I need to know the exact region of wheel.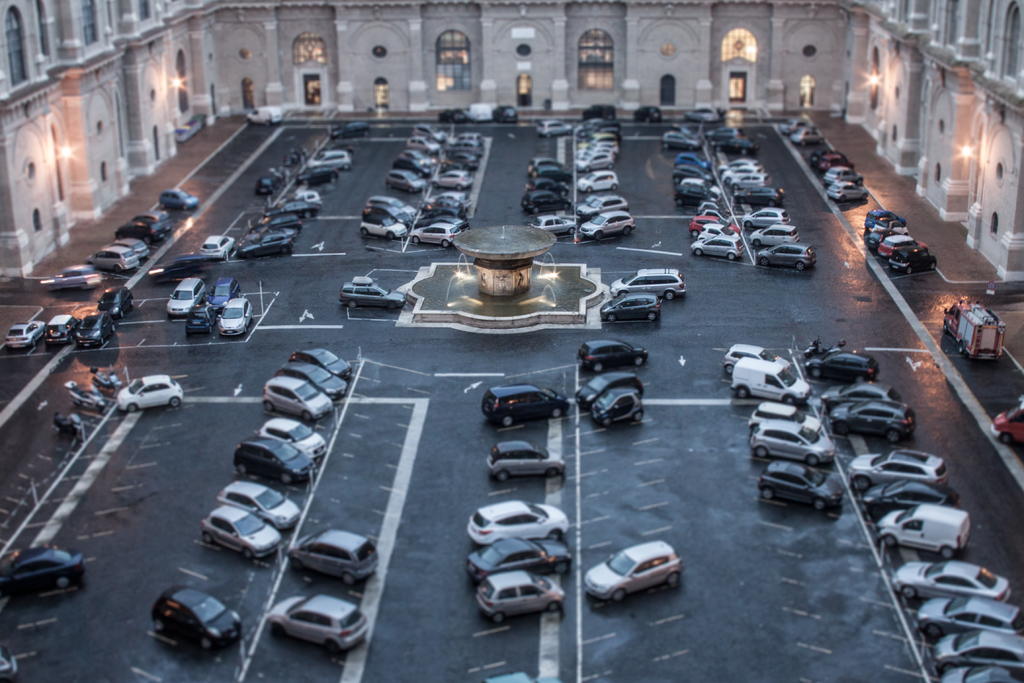
Region: left=767, top=201, right=774, bottom=208.
